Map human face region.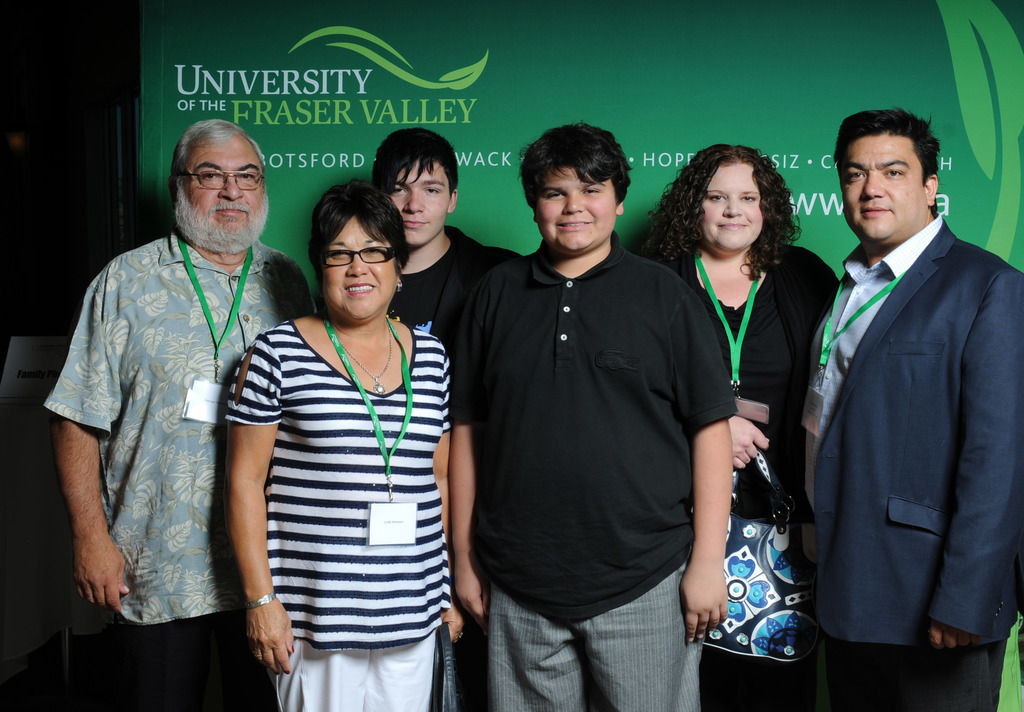
Mapped to {"left": 532, "top": 170, "right": 615, "bottom": 253}.
